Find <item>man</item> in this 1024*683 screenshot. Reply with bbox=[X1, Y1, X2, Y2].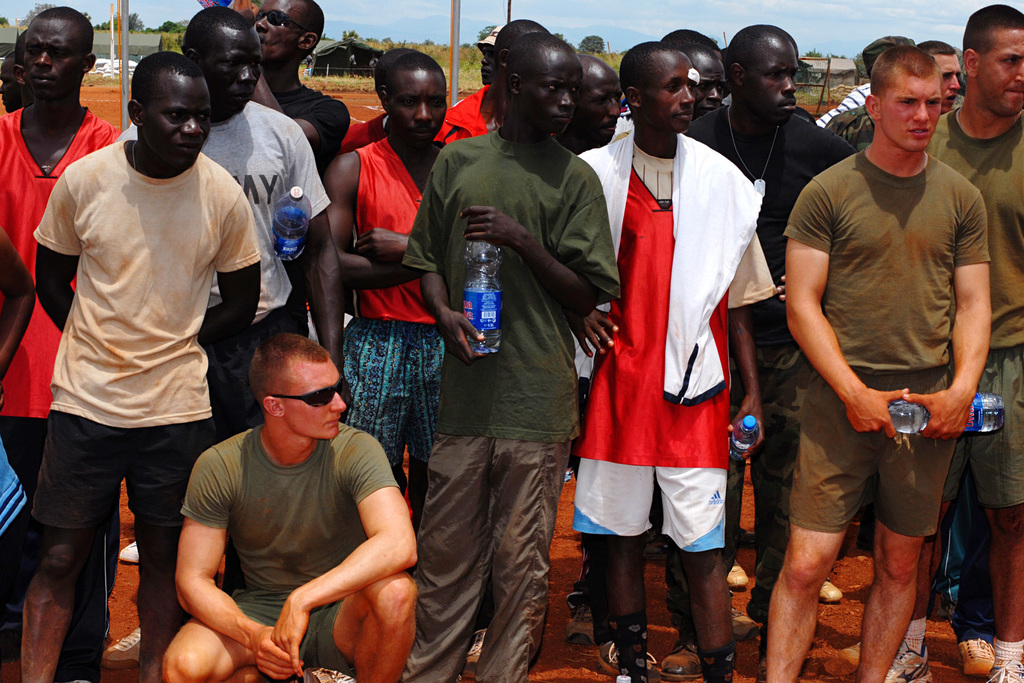
bbox=[659, 25, 748, 645].
